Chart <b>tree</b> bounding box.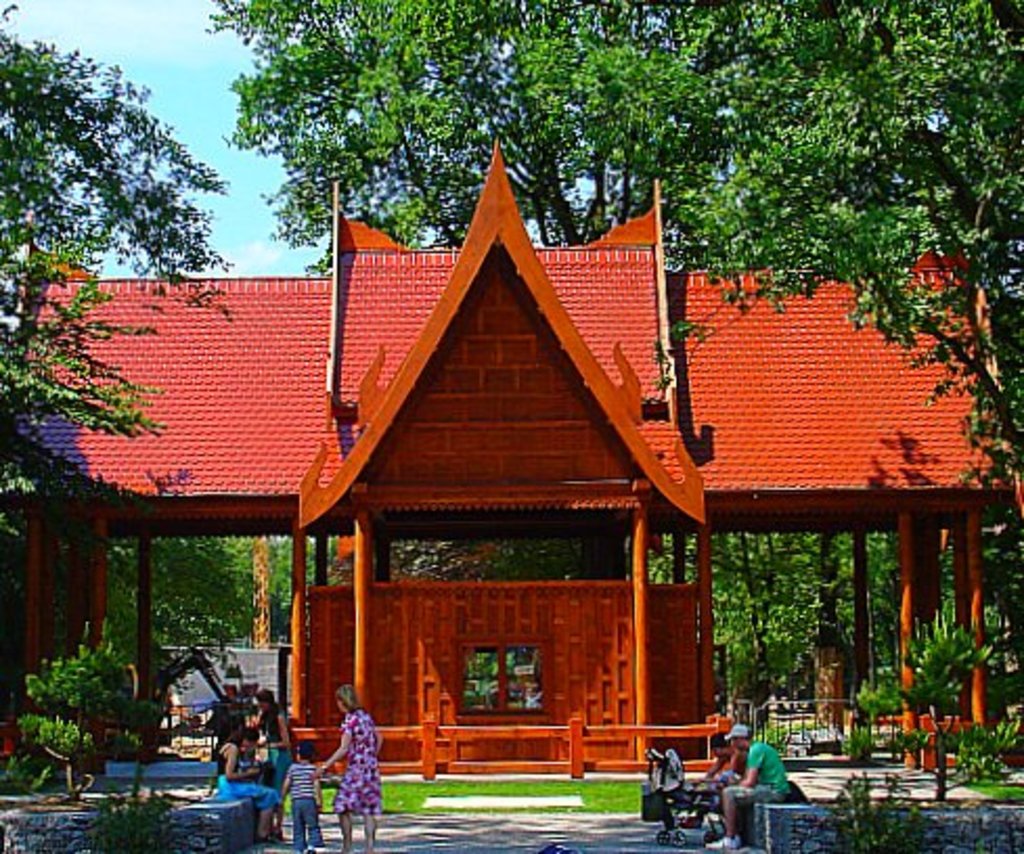
Charted: [0,0,230,542].
